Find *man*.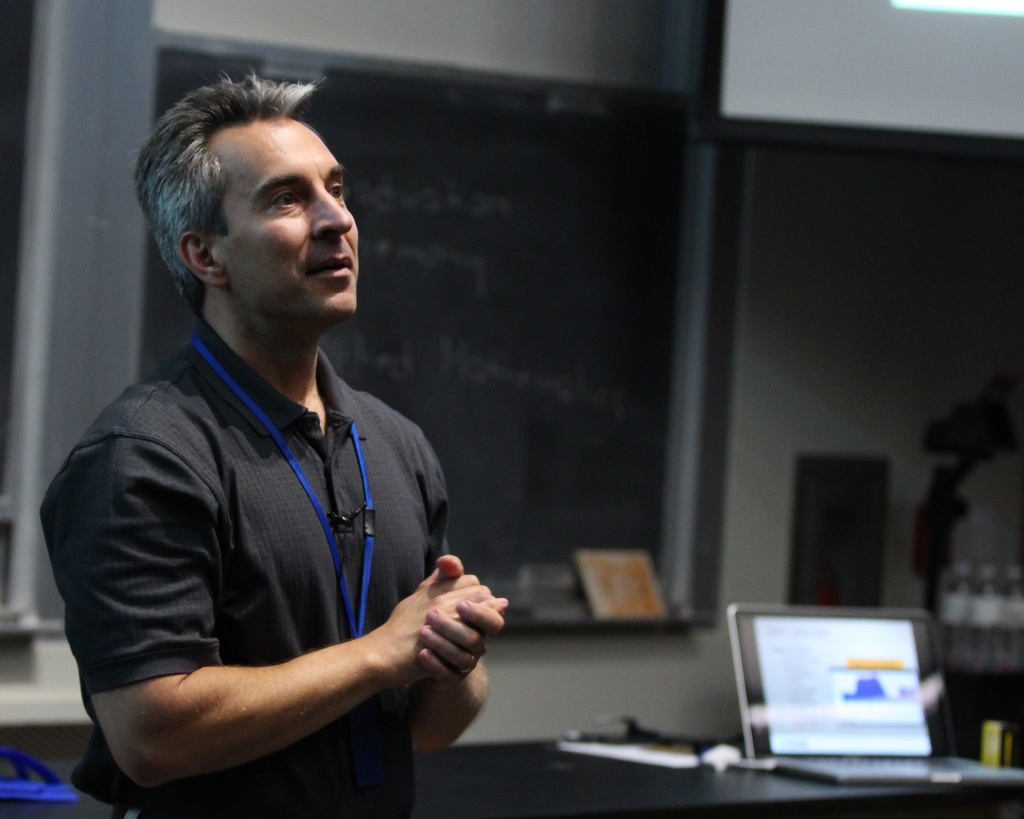
[42, 77, 509, 818].
